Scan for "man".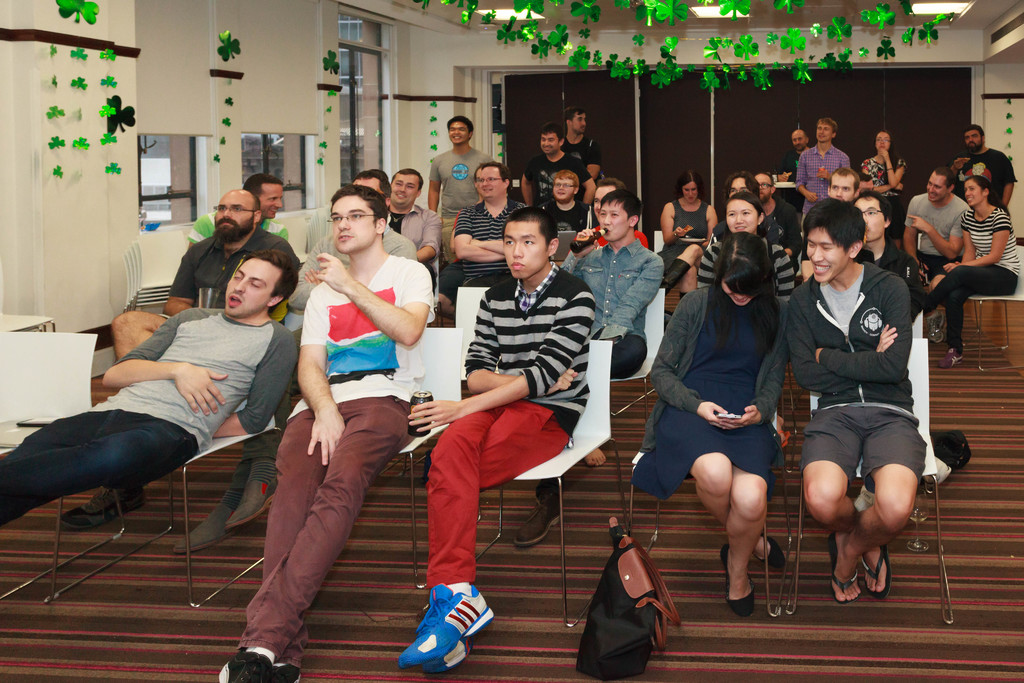
Scan result: x1=396, y1=205, x2=598, y2=673.
